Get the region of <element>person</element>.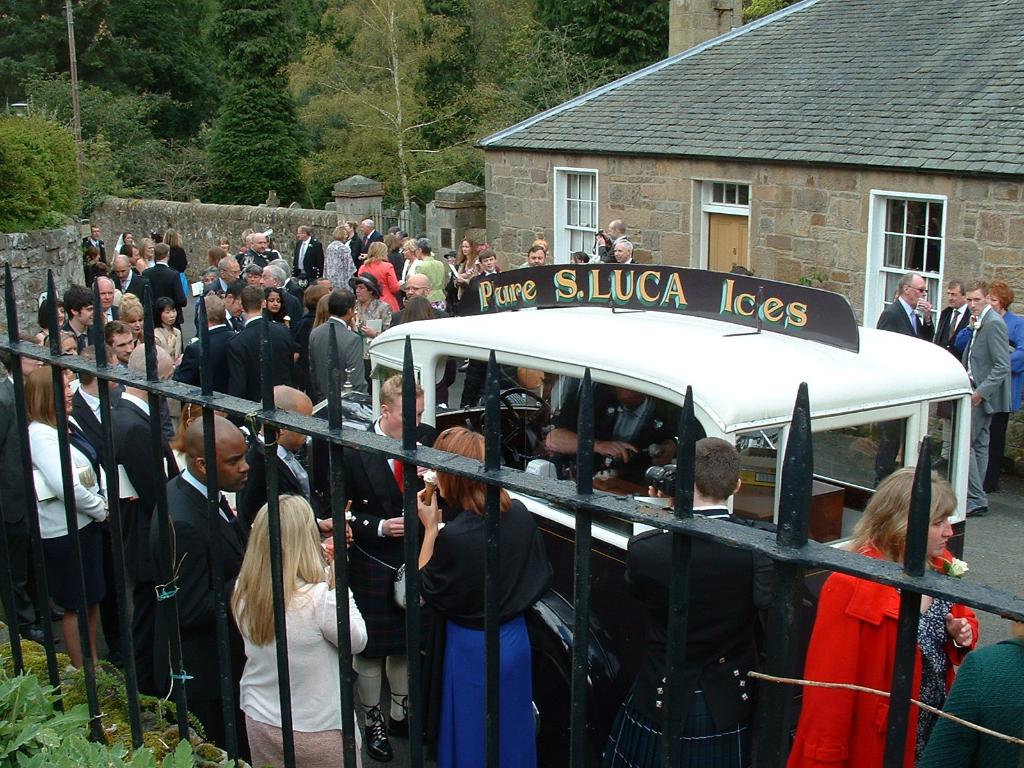
pyautogui.locateOnScreen(223, 488, 374, 767).
